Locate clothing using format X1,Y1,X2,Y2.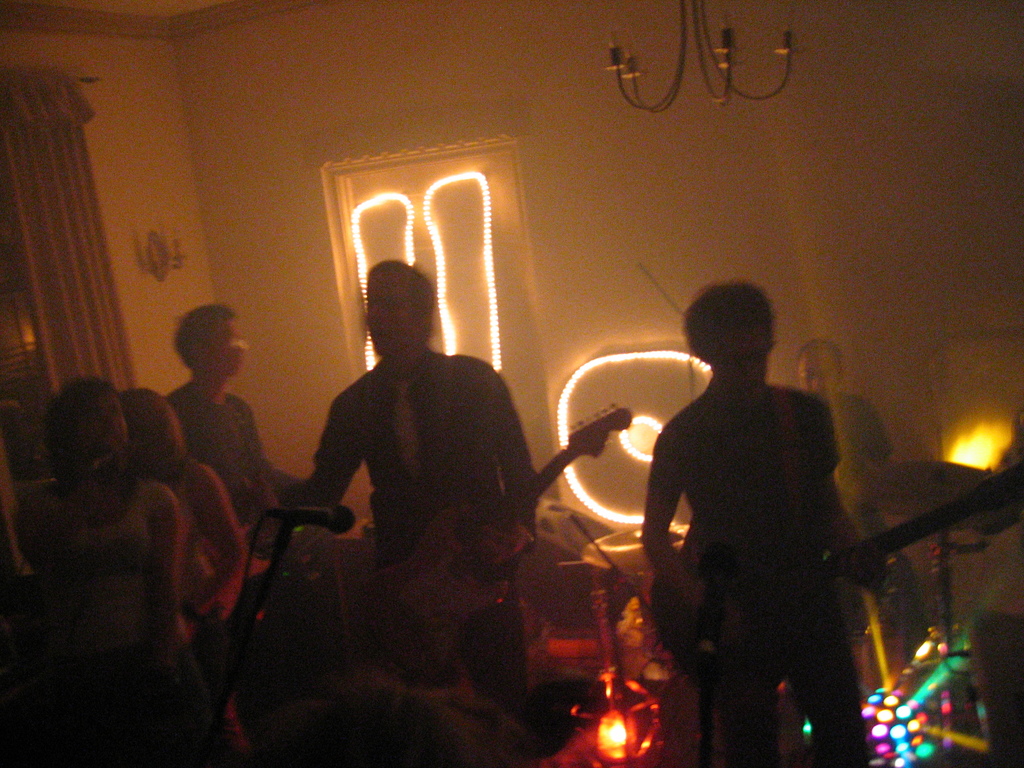
171,385,281,556.
